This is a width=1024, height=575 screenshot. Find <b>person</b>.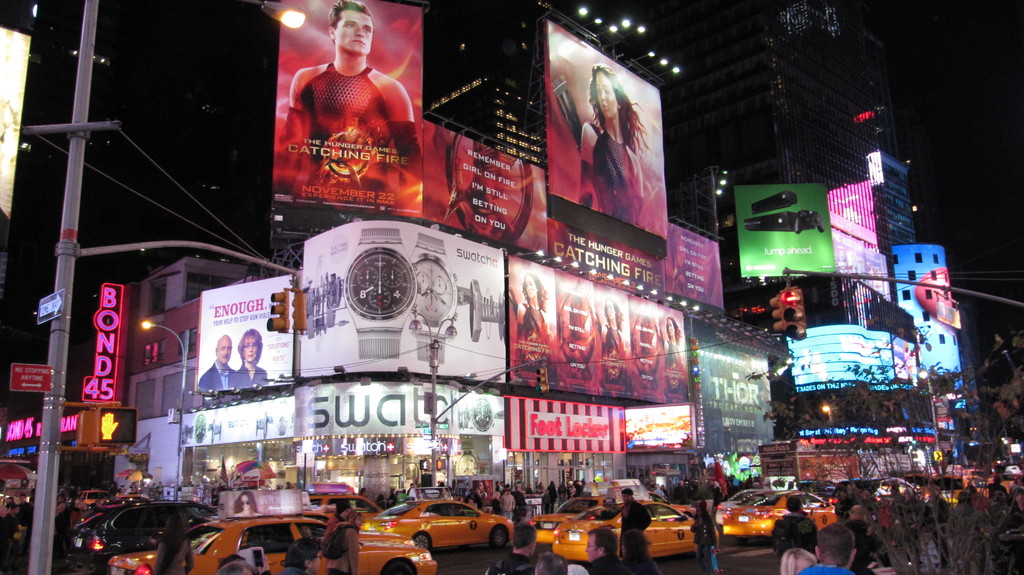
Bounding box: 287,24,401,210.
